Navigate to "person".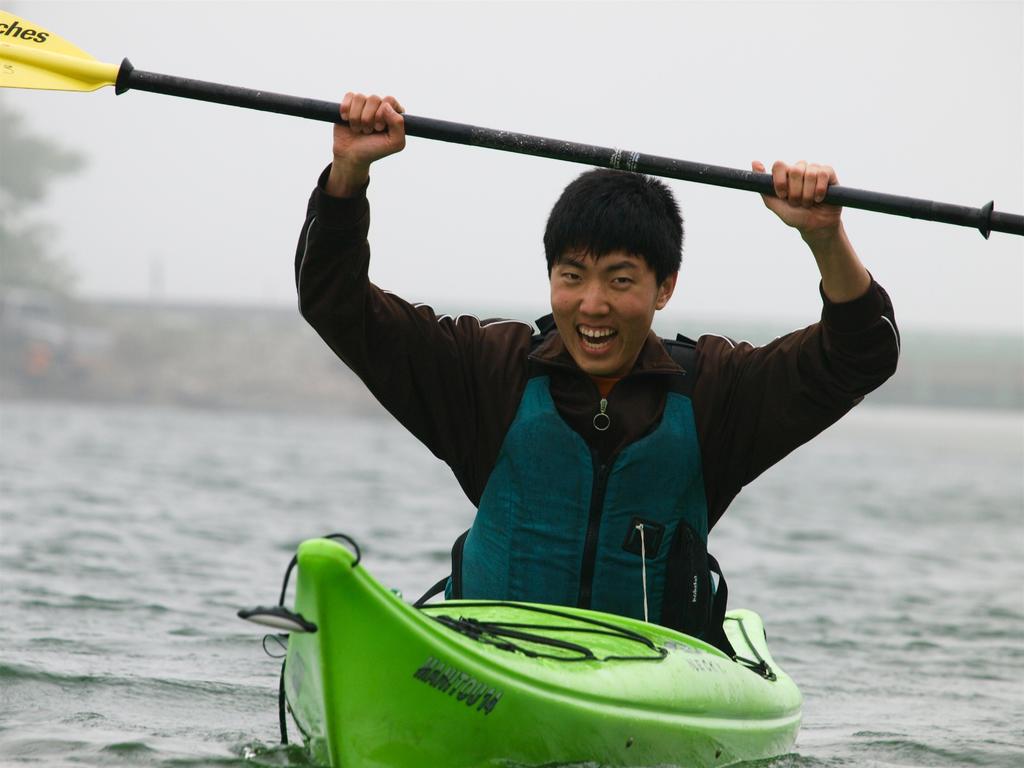
Navigation target: crop(293, 92, 903, 668).
